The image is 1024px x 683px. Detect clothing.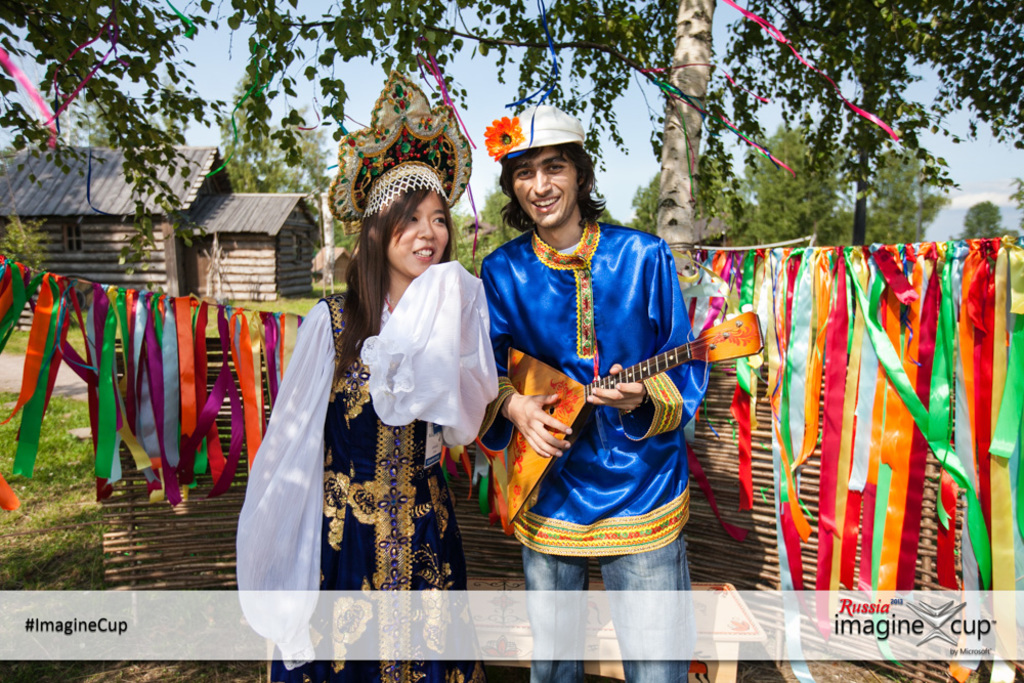
Detection: [480,211,717,682].
